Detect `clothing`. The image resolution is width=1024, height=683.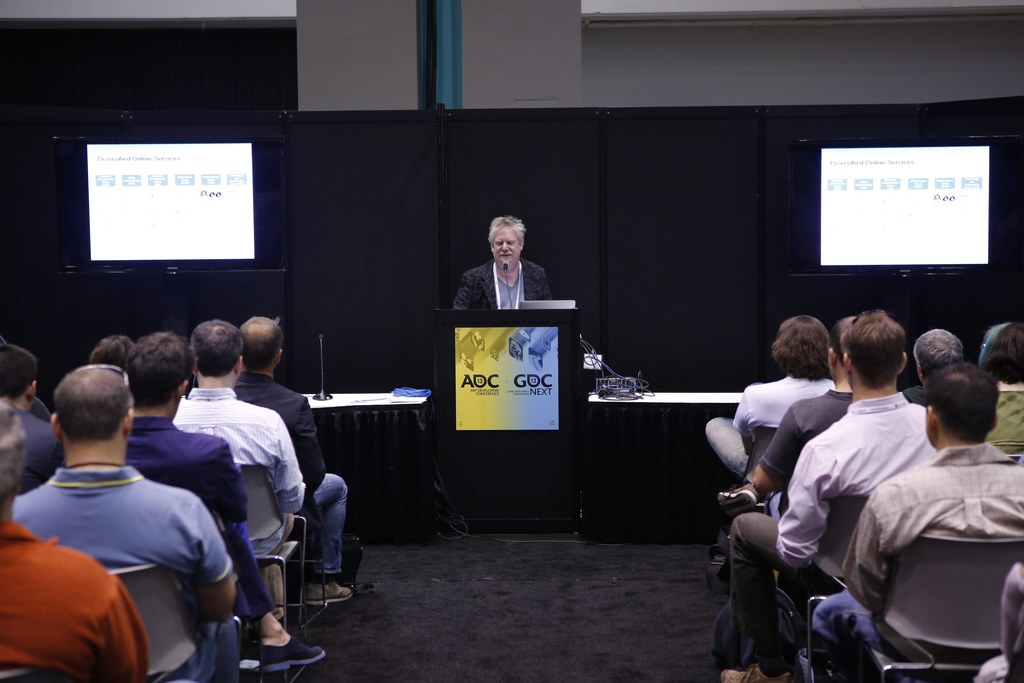
(x1=452, y1=256, x2=552, y2=309).
